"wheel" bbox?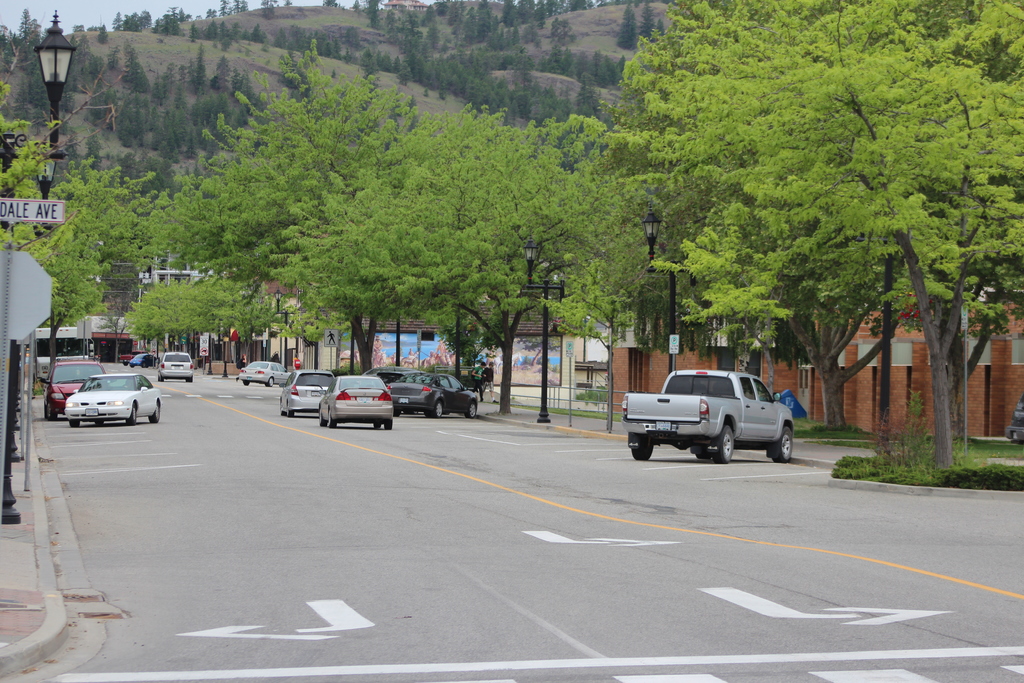
<box>189,376,193,381</box>
